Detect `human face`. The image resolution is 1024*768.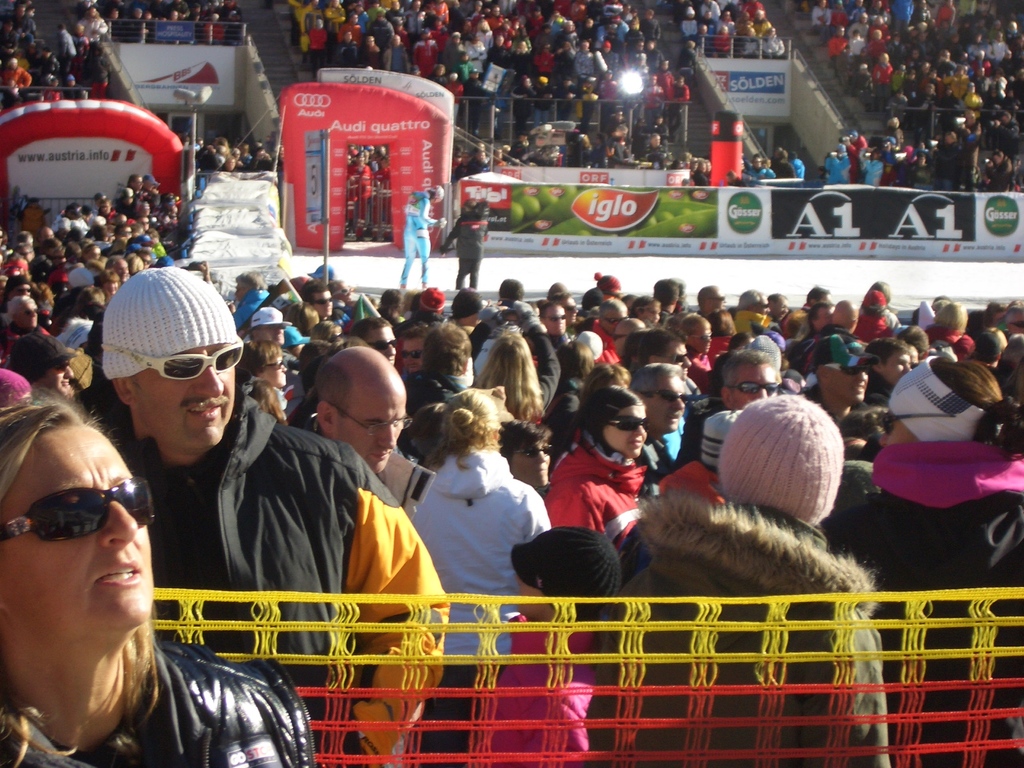
881:355:915:381.
